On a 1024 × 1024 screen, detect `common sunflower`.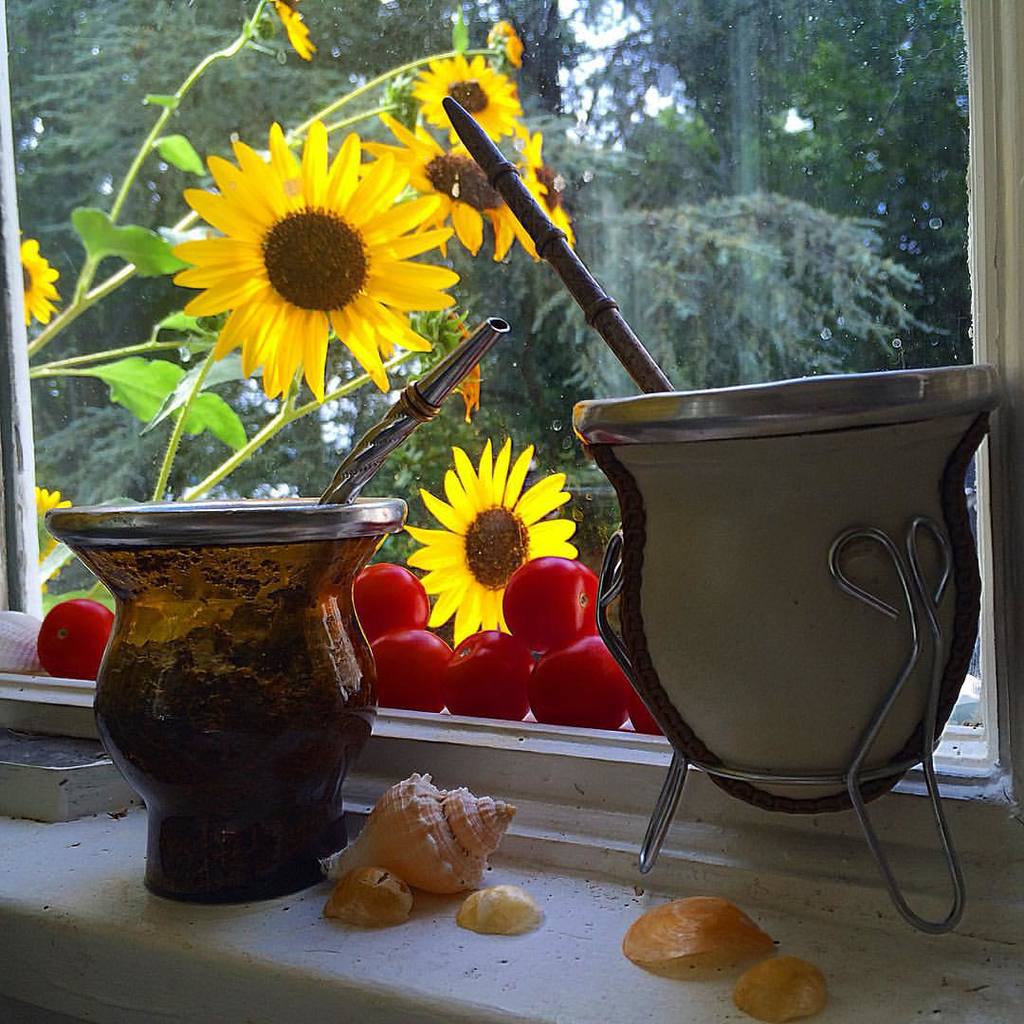
<box>26,240,60,334</box>.
